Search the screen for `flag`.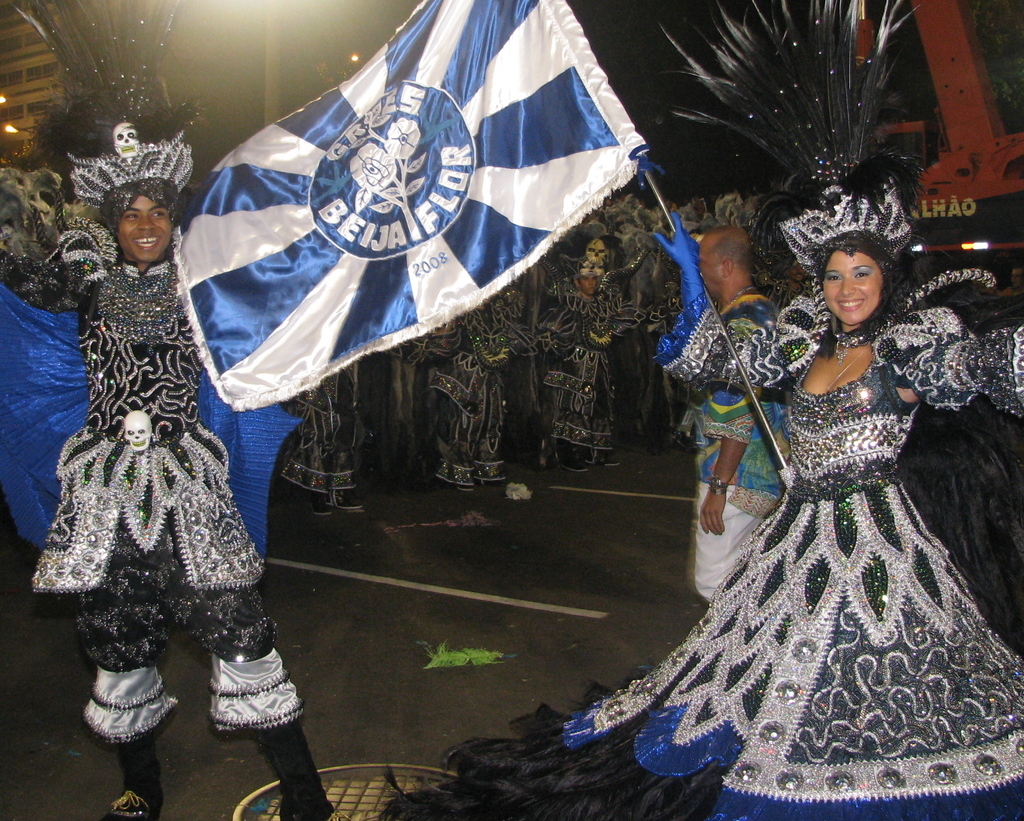
Found at crop(149, 0, 654, 435).
